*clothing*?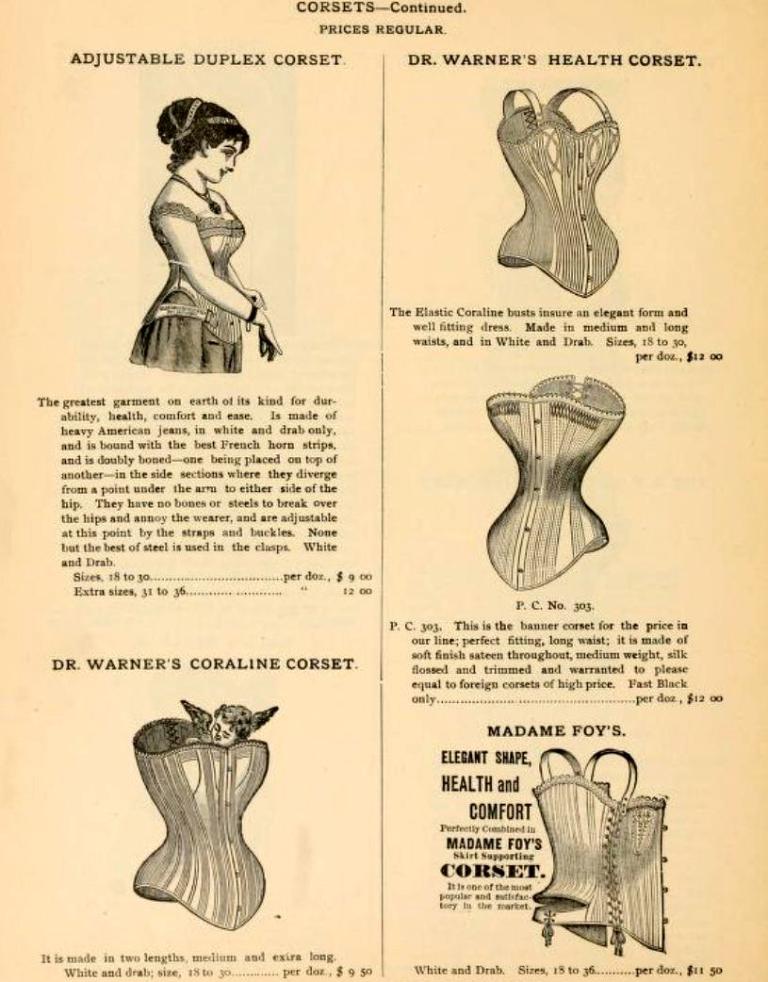
{"x1": 139, "y1": 135, "x2": 273, "y2": 341}
